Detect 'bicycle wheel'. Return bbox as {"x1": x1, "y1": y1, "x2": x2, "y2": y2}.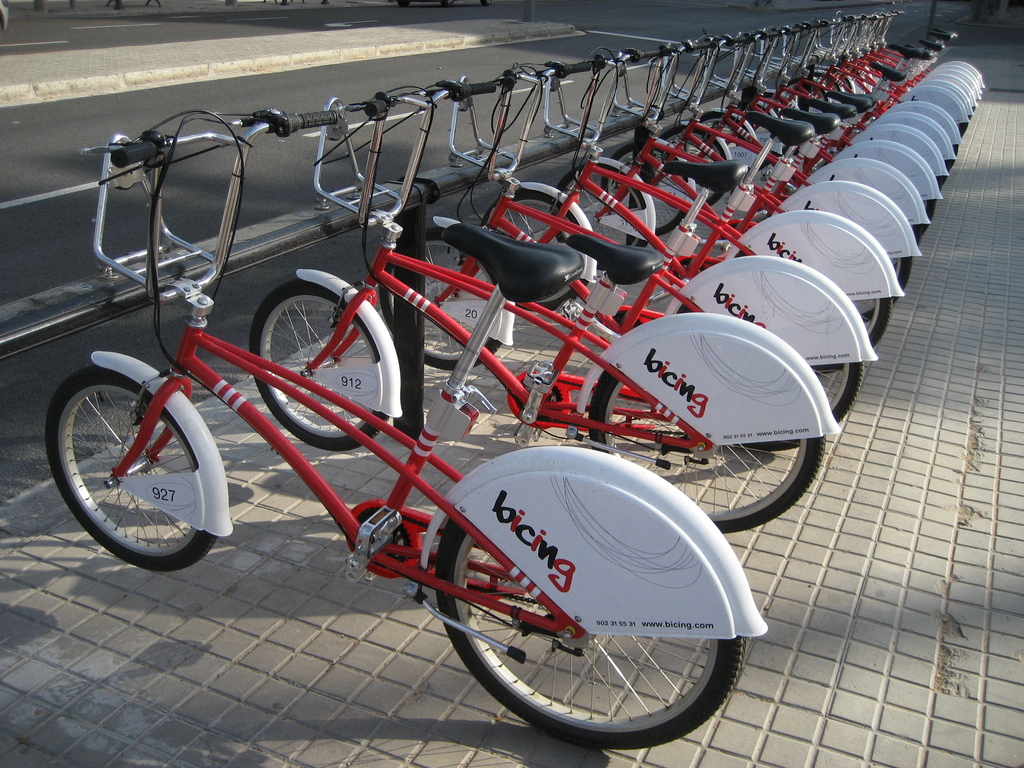
{"x1": 603, "y1": 148, "x2": 687, "y2": 239}.
